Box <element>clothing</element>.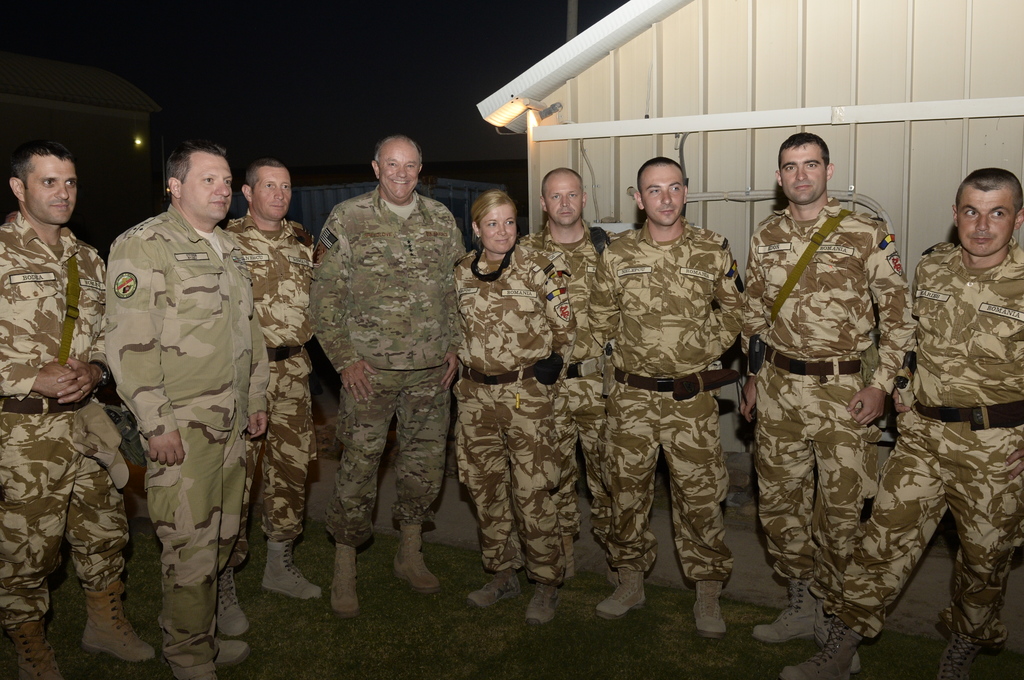
detection(105, 204, 268, 679).
